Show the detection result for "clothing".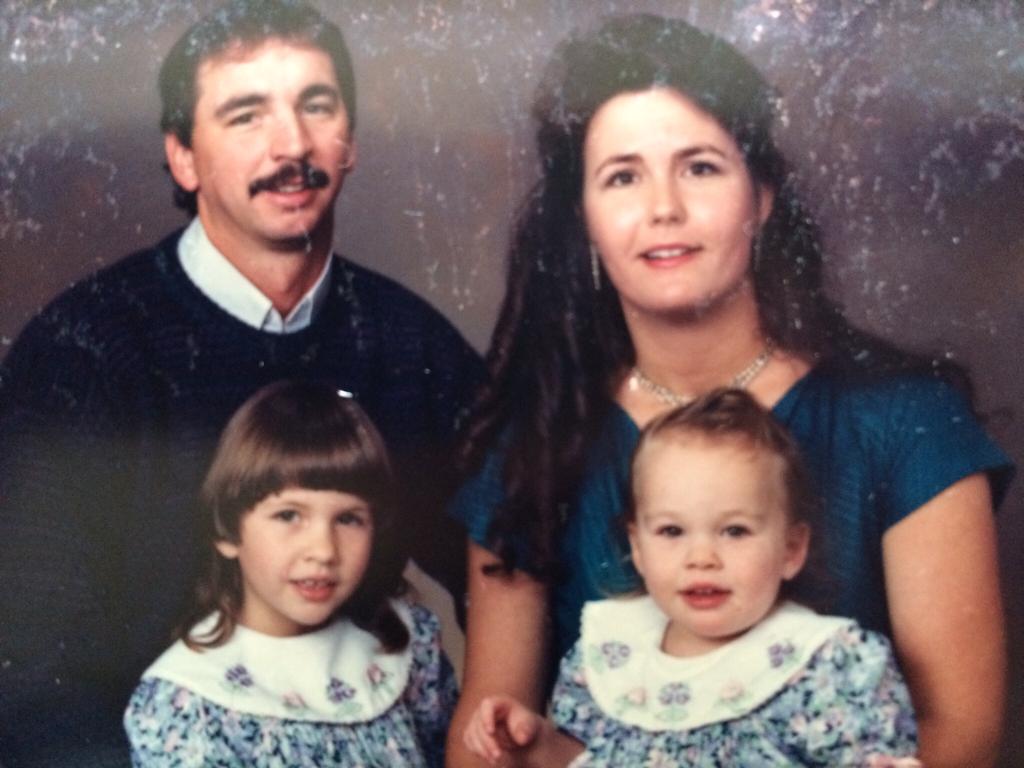
rect(545, 591, 920, 767).
